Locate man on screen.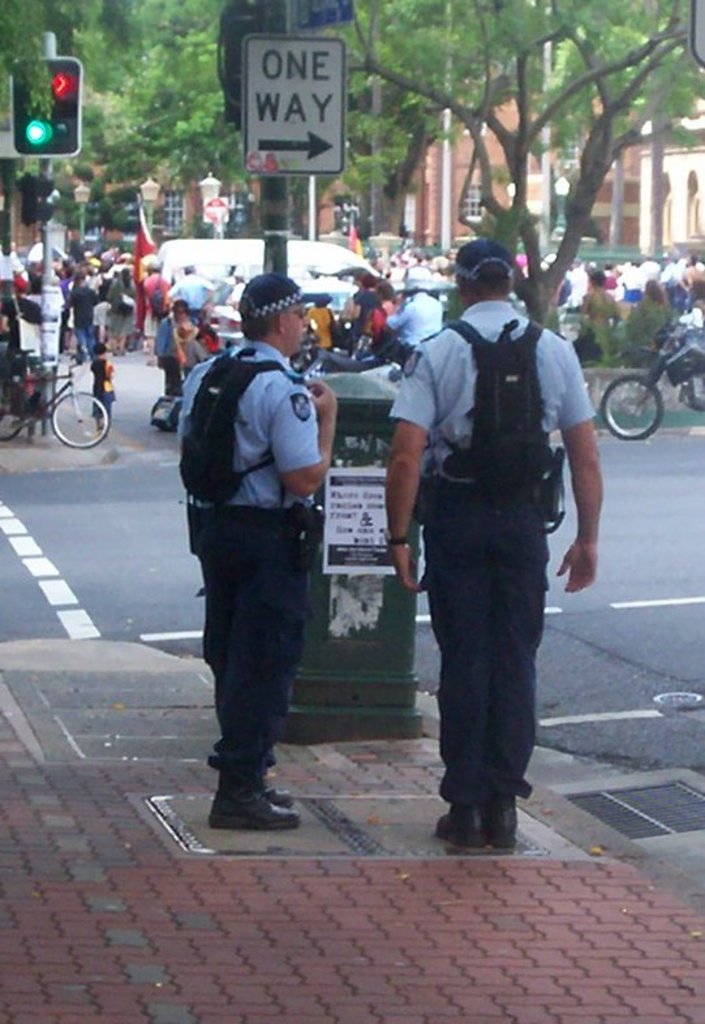
On screen at <region>382, 272, 459, 374</region>.
